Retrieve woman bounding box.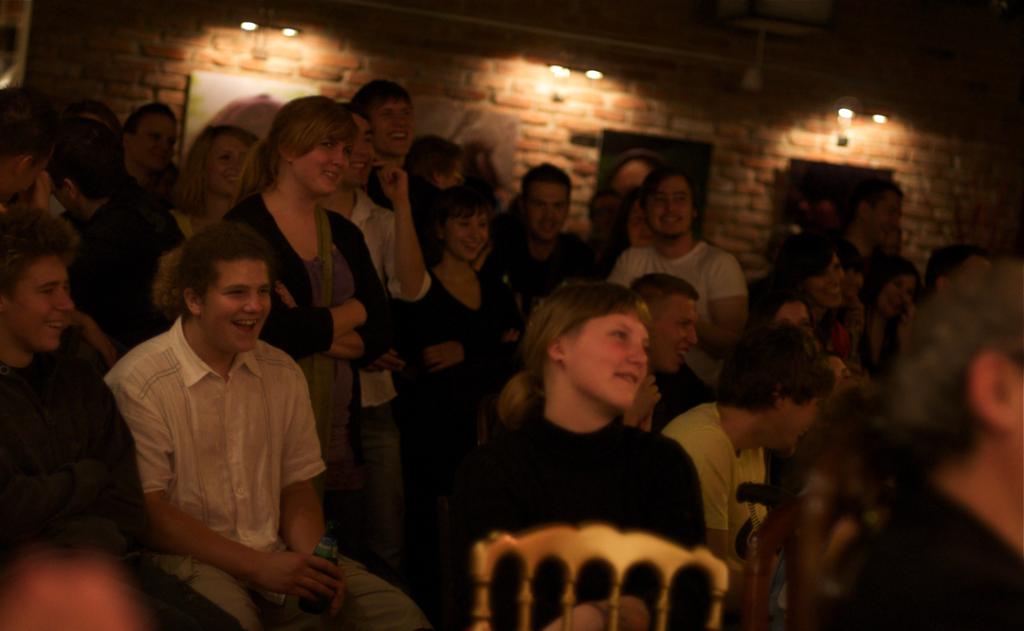
Bounding box: bbox=[759, 277, 816, 357].
